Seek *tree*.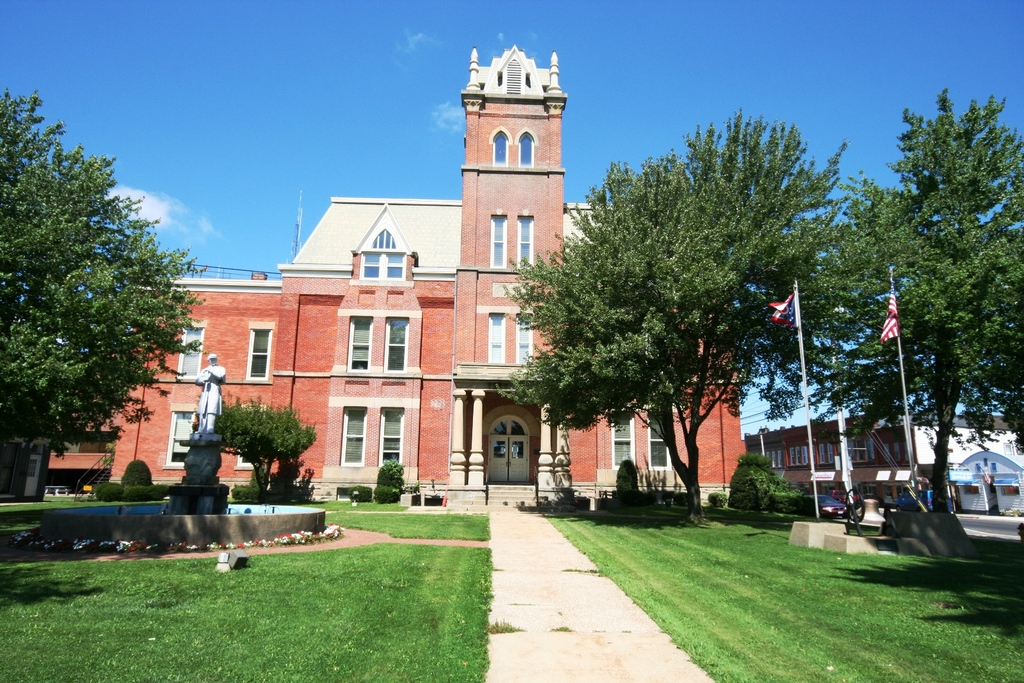
left=209, top=395, right=310, bottom=509.
